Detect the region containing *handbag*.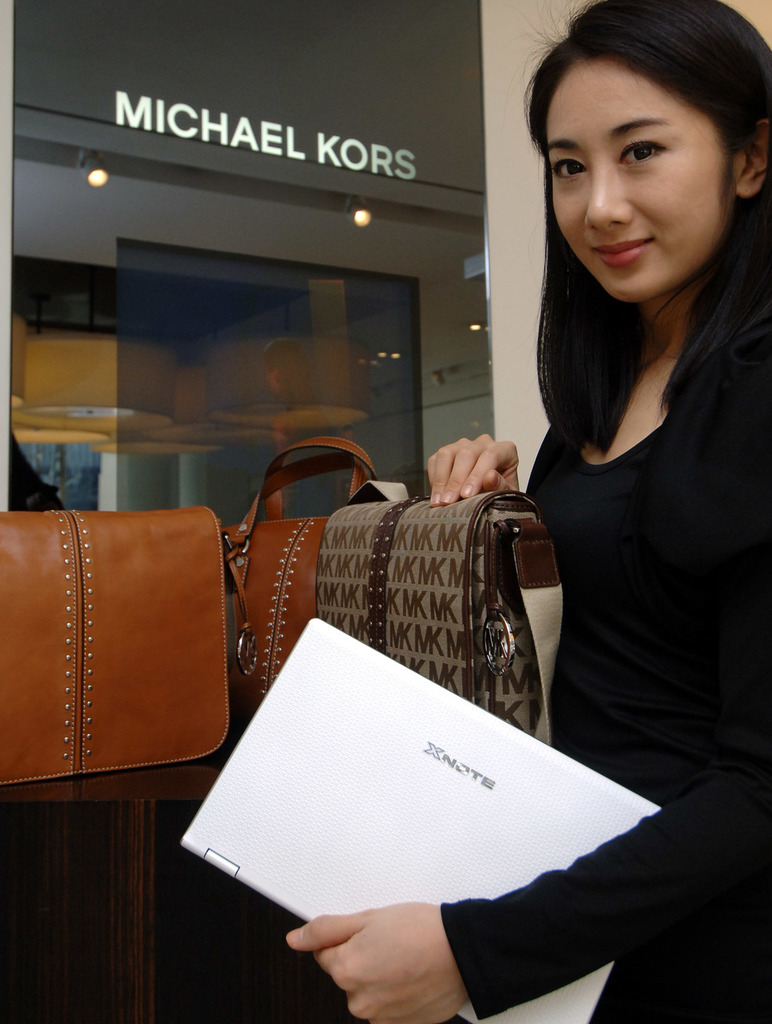
<region>0, 505, 231, 788</region>.
